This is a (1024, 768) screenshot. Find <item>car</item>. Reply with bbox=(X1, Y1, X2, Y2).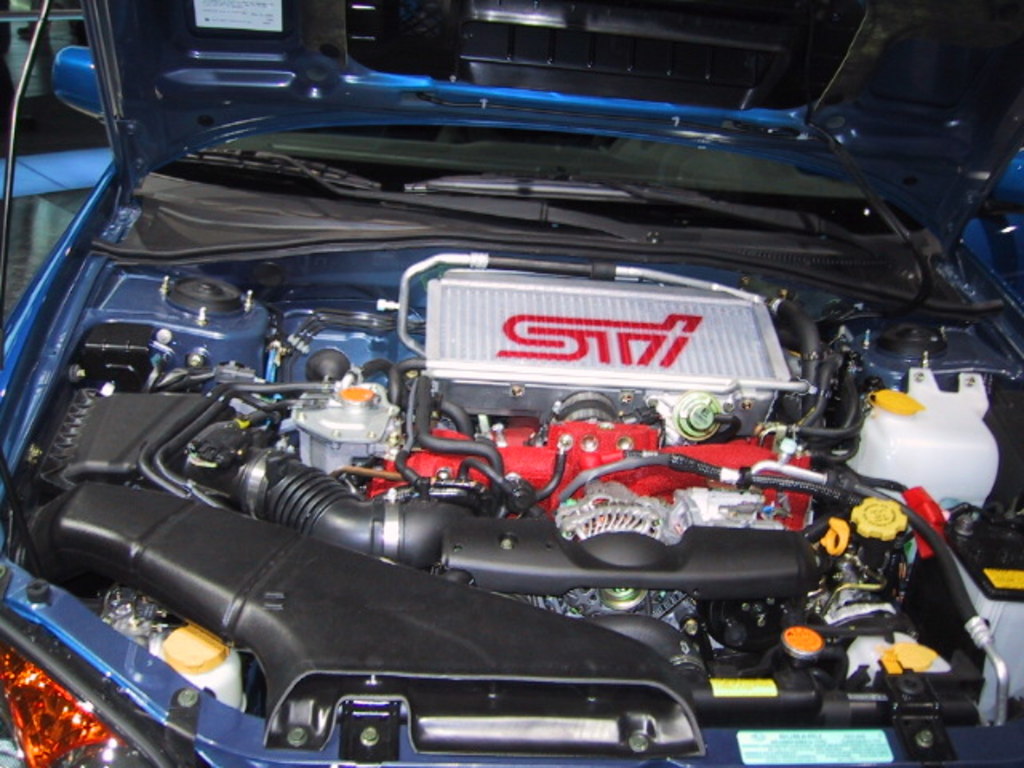
bbox=(0, 0, 1022, 766).
